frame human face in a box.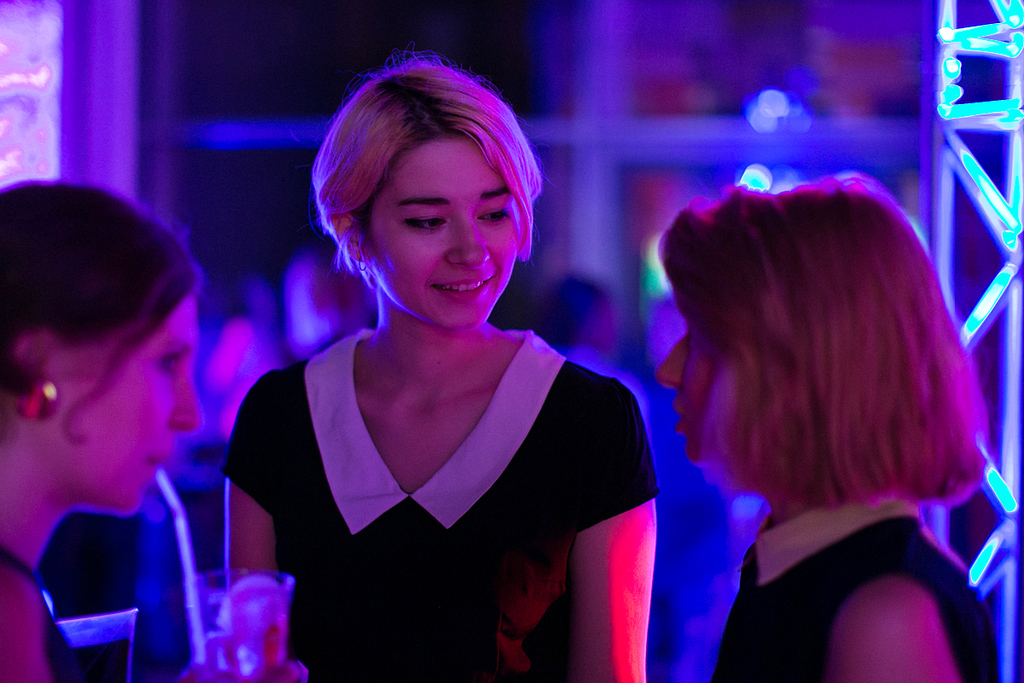
(657,330,719,458).
